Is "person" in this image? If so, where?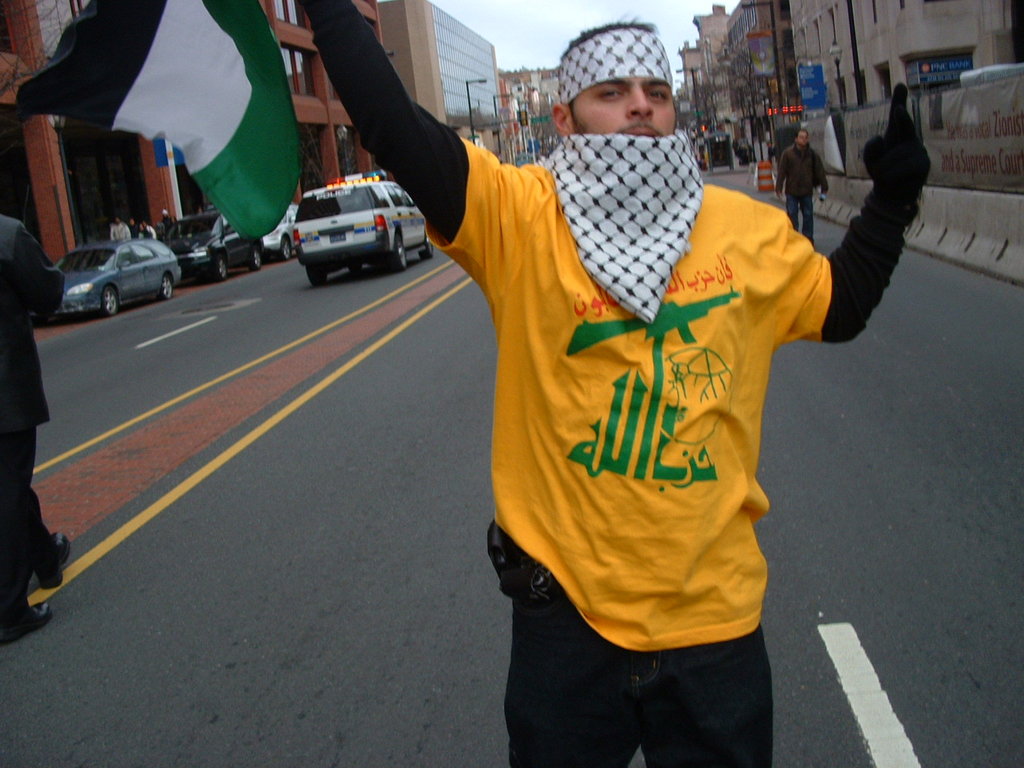
Yes, at select_region(306, 0, 934, 767).
